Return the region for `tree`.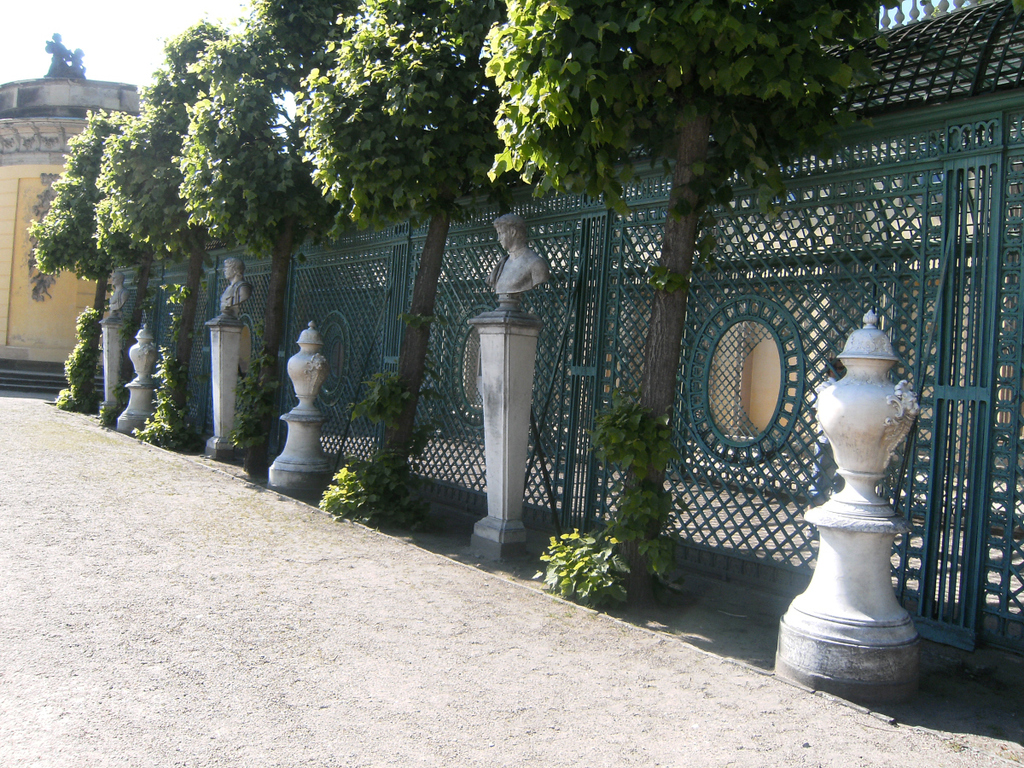
Rect(476, 0, 894, 606).
